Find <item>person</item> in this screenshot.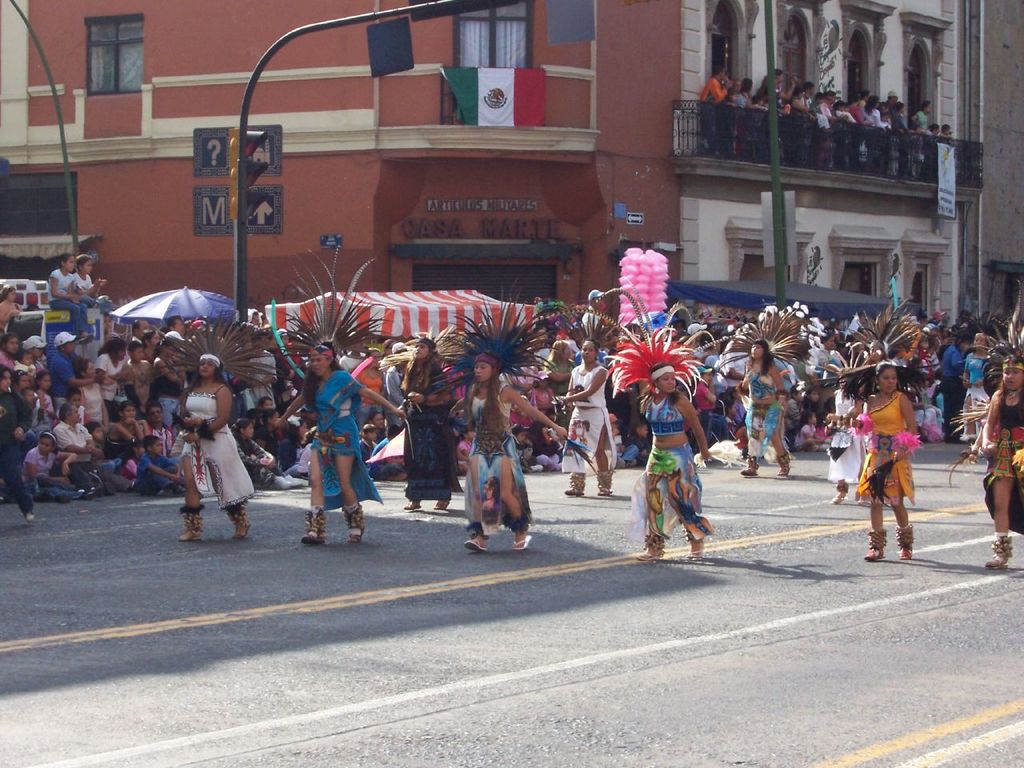
The bounding box for <item>person</item> is locate(538, 335, 624, 498).
